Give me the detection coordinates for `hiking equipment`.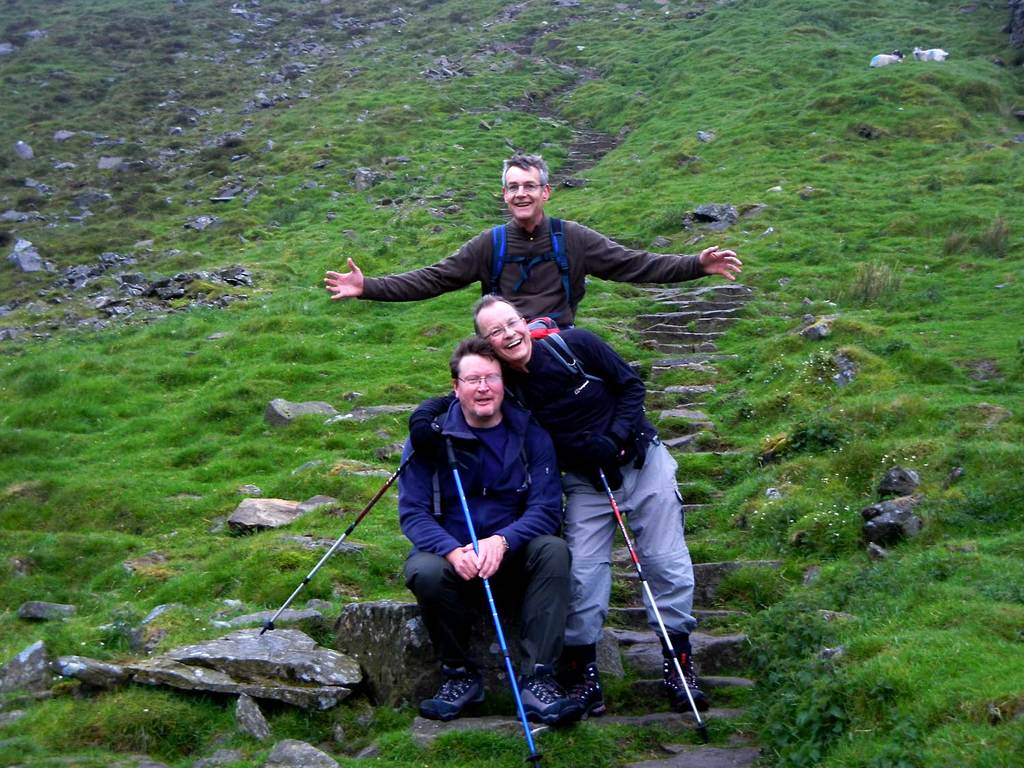
478 214 567 323.
